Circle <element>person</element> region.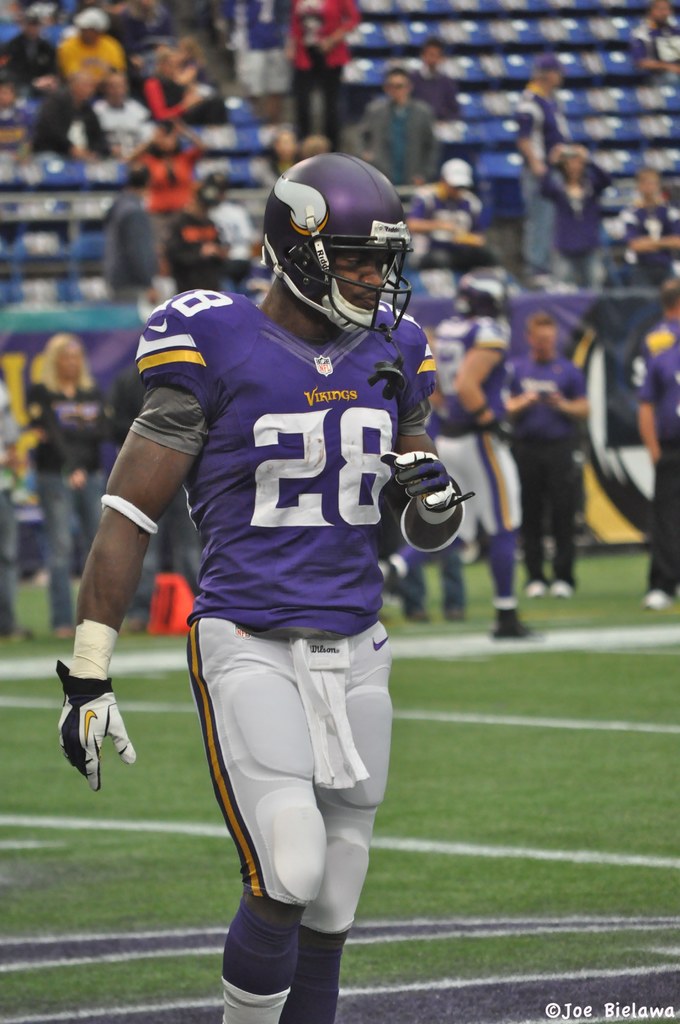
Region: (634, 337, 679, 607).
